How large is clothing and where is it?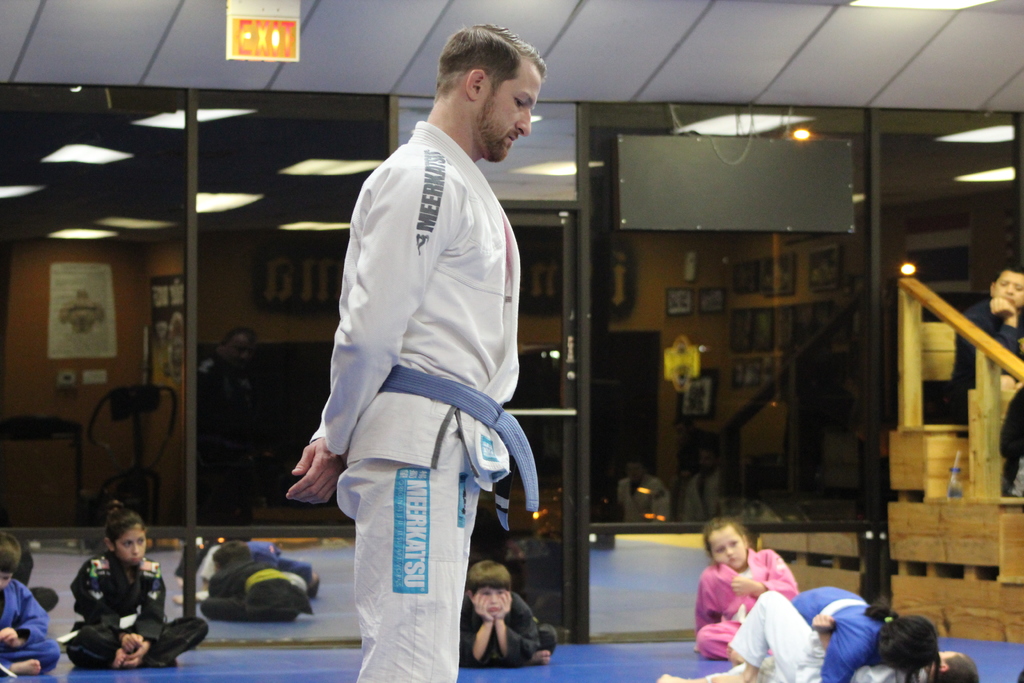
Bounding box: (x1=460, y1=589, x2=559, y2=664).
